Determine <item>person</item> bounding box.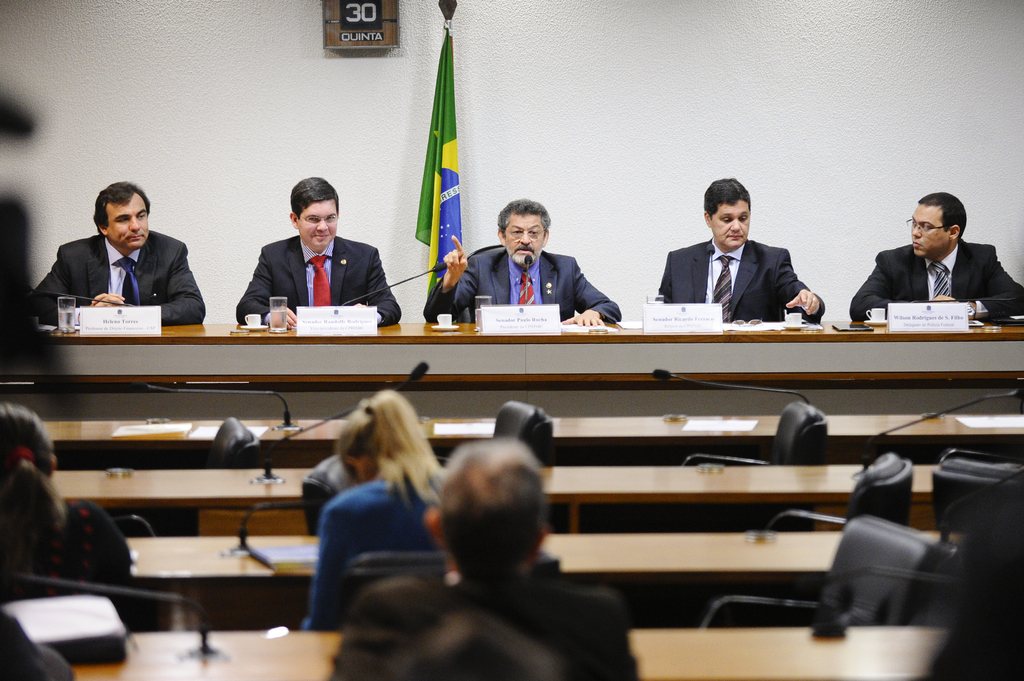
Determined: bbox=(0, 405, 140, 633).
